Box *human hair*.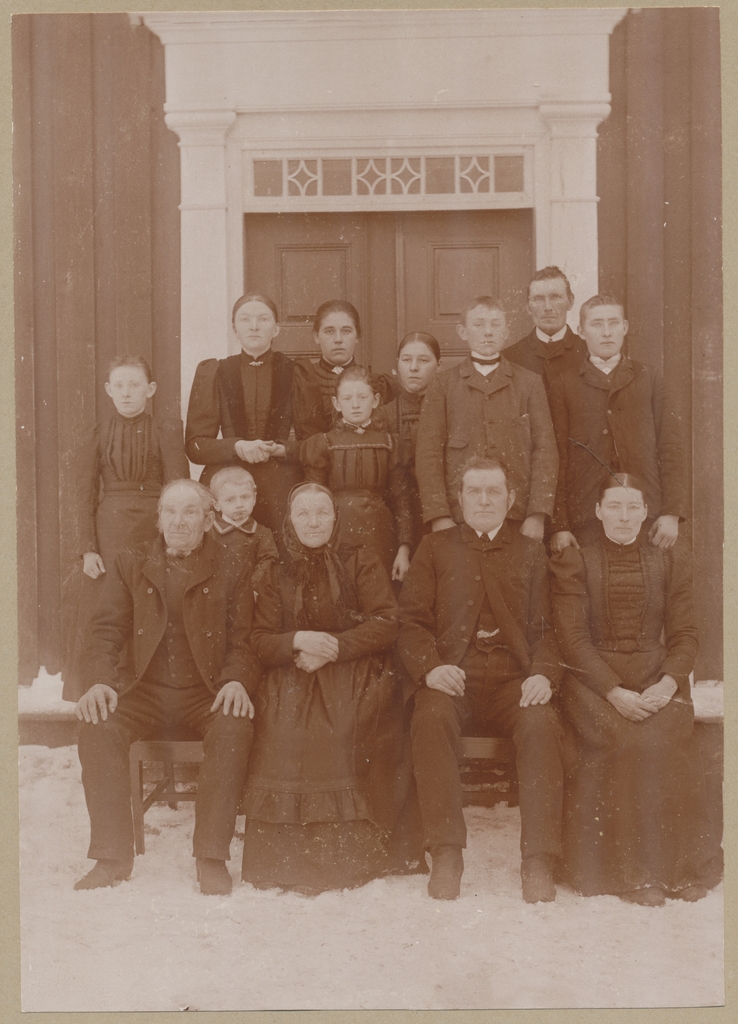
[156, 478, 215, 527].
